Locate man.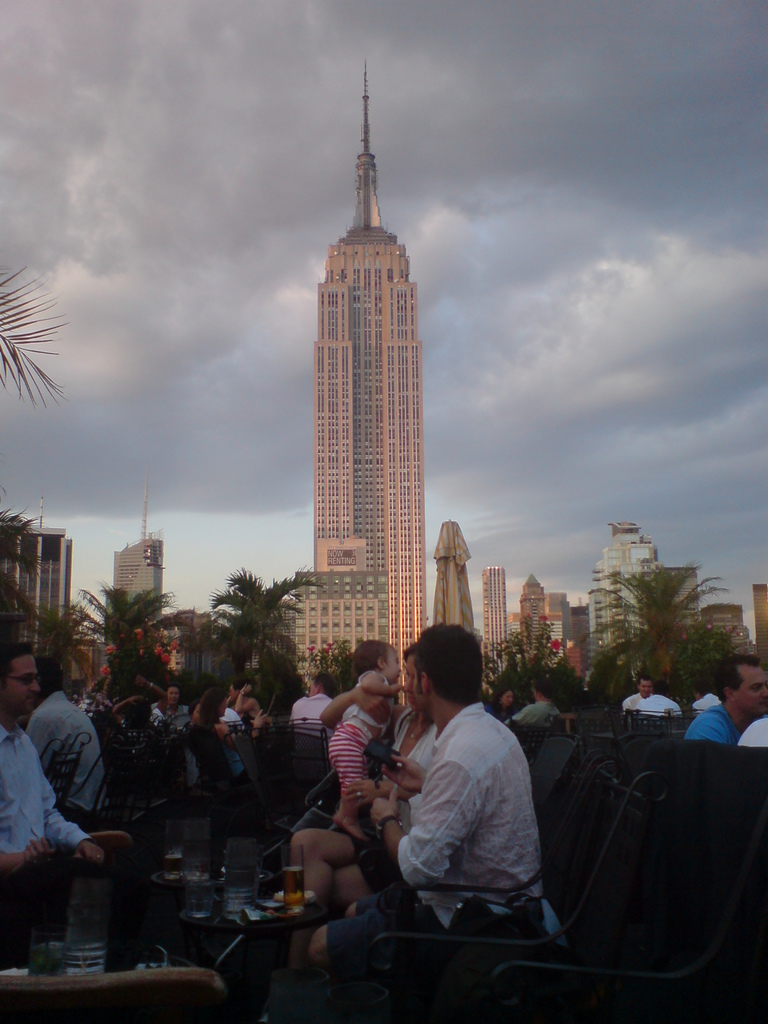
Bounding box: <bbox>356, 629, 612, 1000</bbox>.
